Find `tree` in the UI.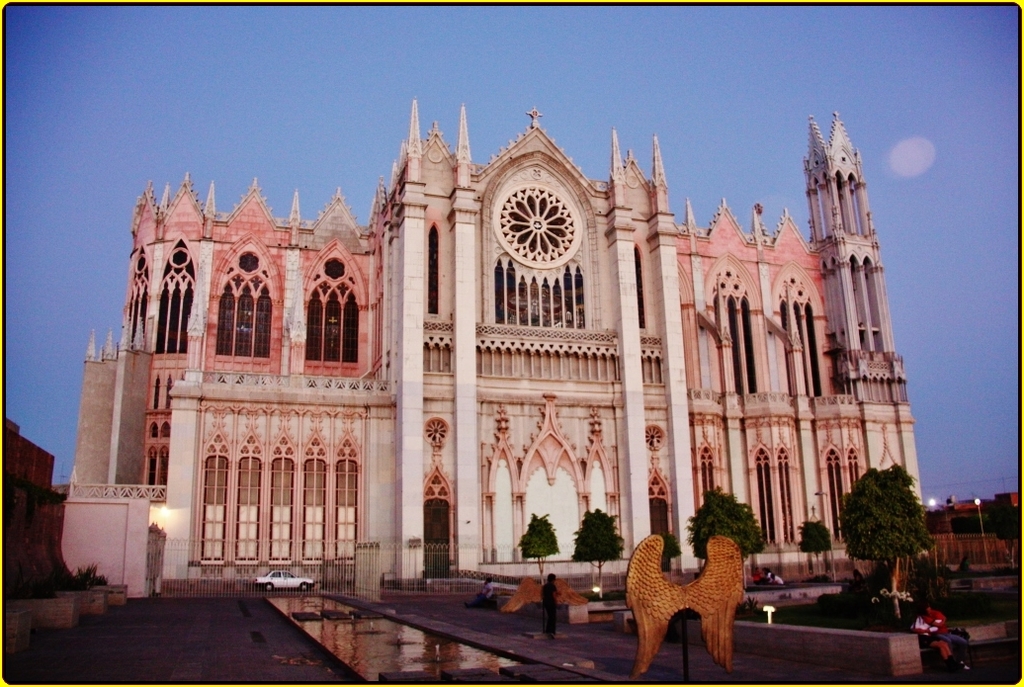
UI element at (798,519,832,576).
